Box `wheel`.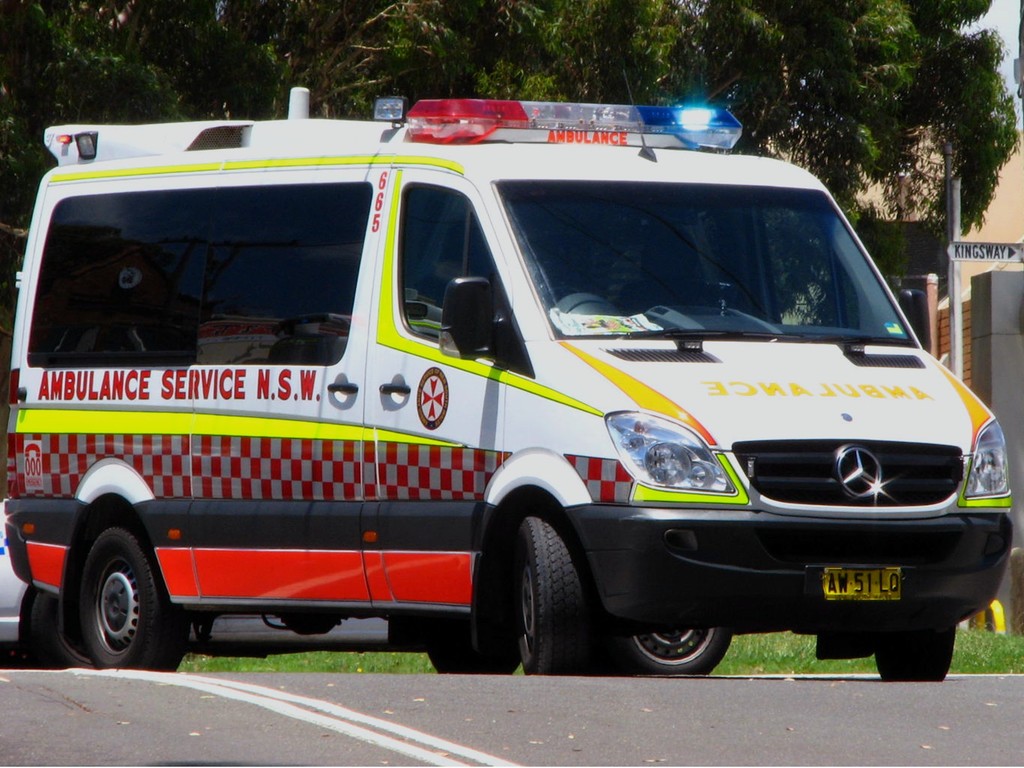
locate(19, 583, 113, 678).
